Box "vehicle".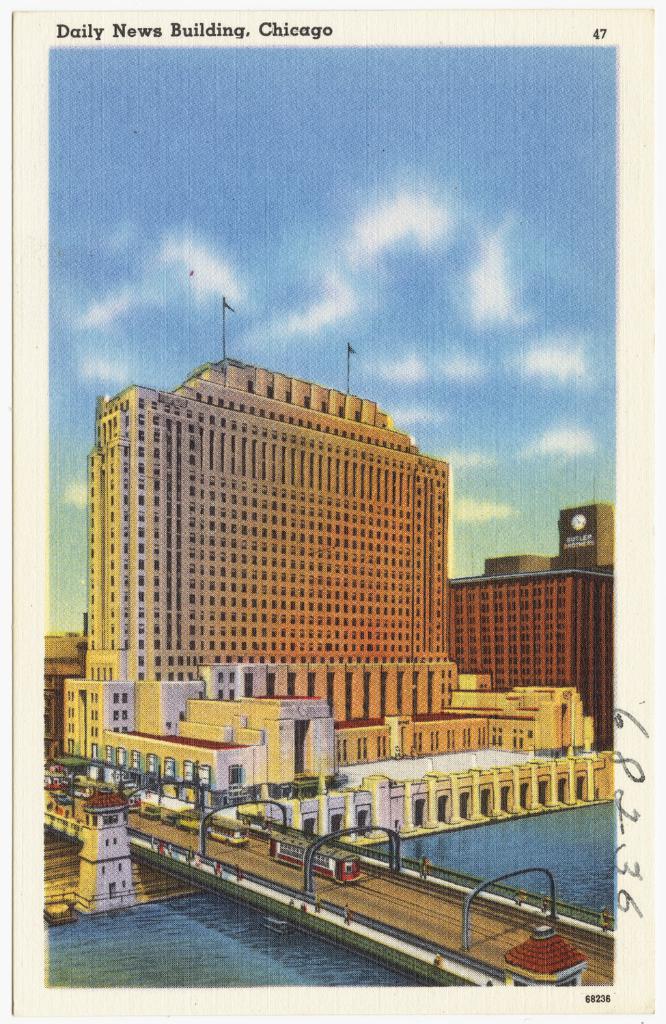
266 834 361 885.
